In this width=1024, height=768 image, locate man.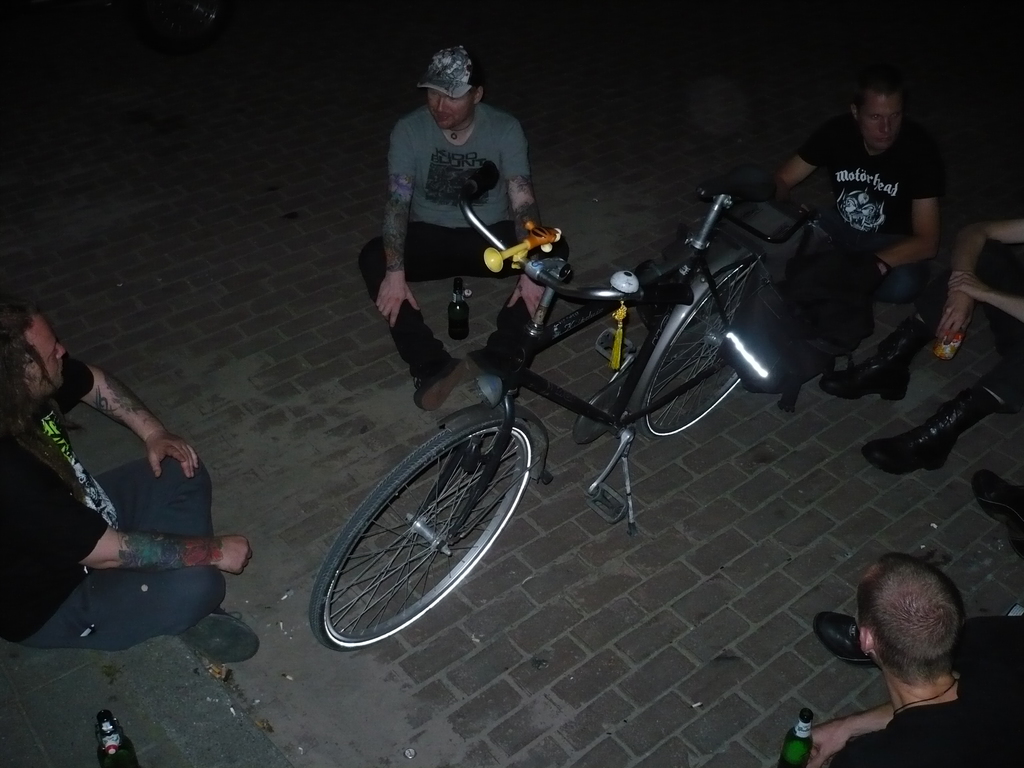
Bounding box: {"x1": 810, "y1": 556, "x2": 1022, "y2": 767}.
